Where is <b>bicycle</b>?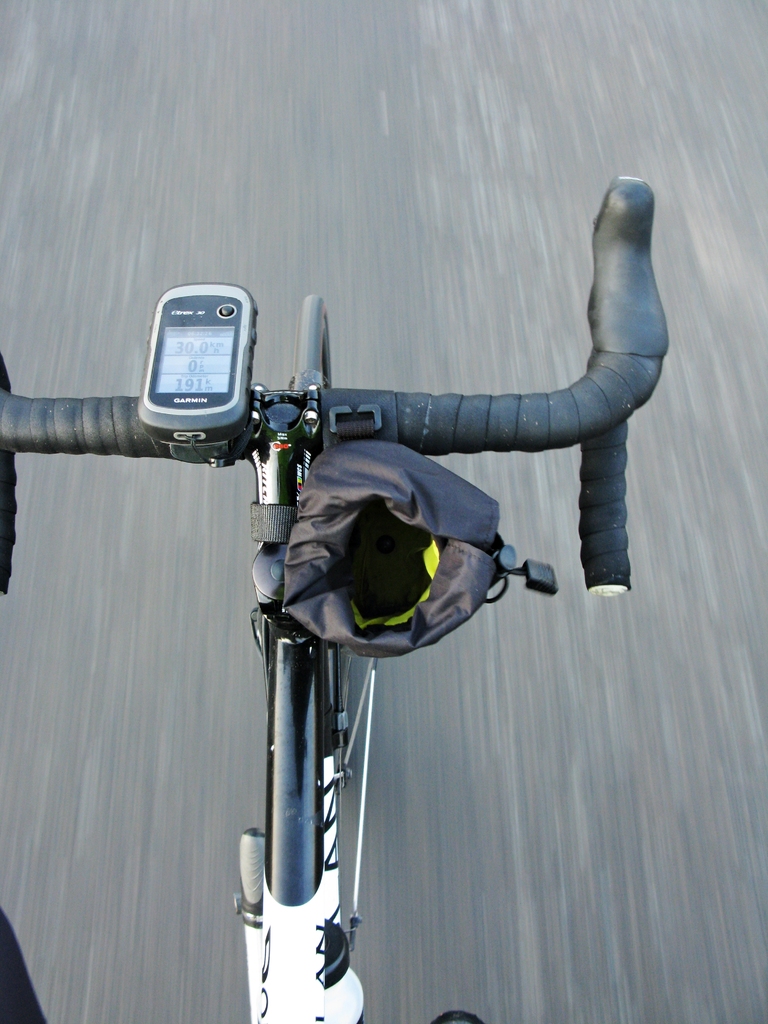
[x1=0, y1=180, x2=678, y2=1023].
